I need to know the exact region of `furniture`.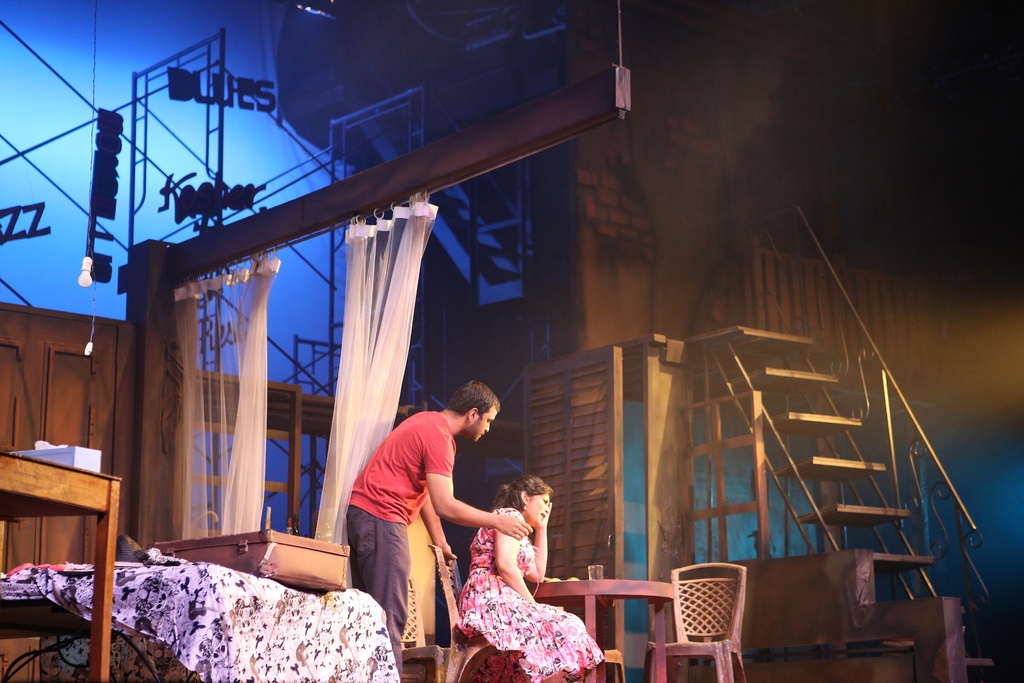
Region: bbox=[643, 559, 749, 682].
